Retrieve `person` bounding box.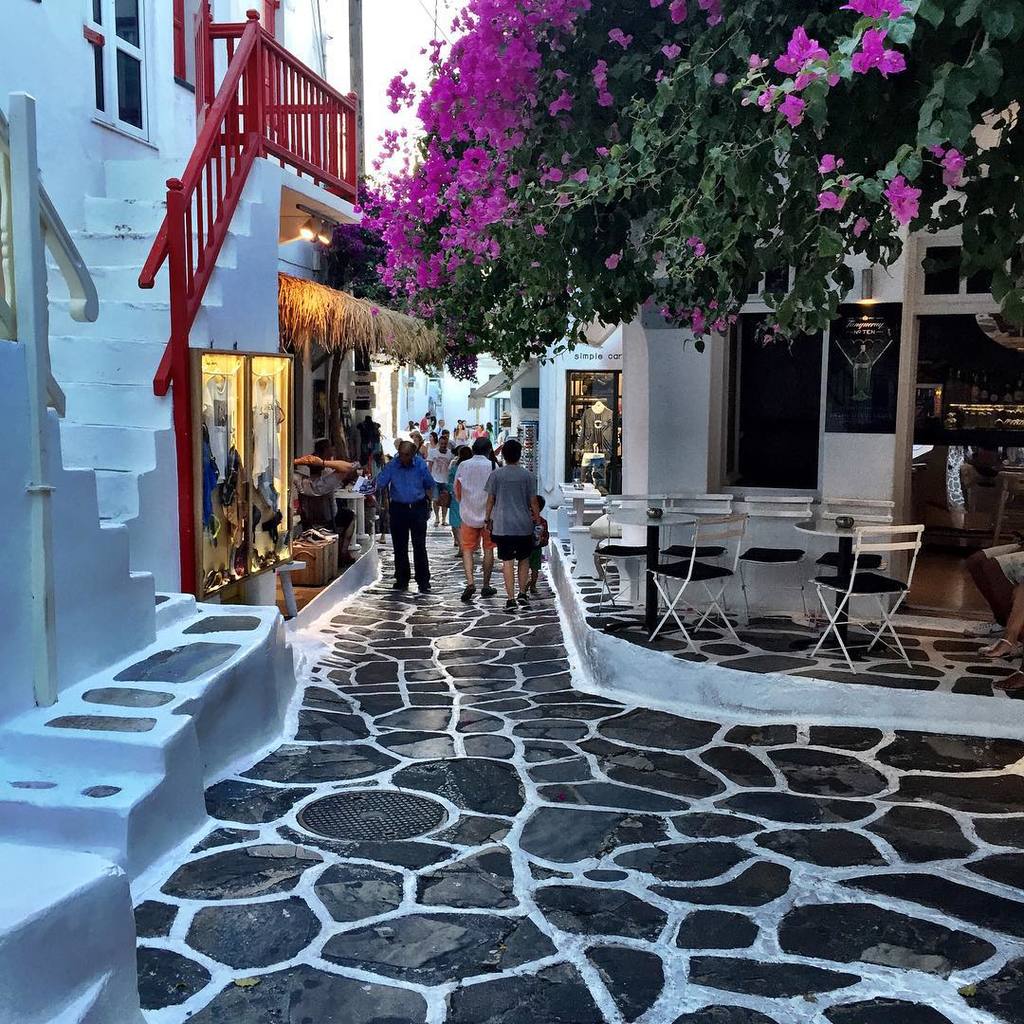
Bounding box: (x1=974, y1=579, x2=1023, y2=694).
